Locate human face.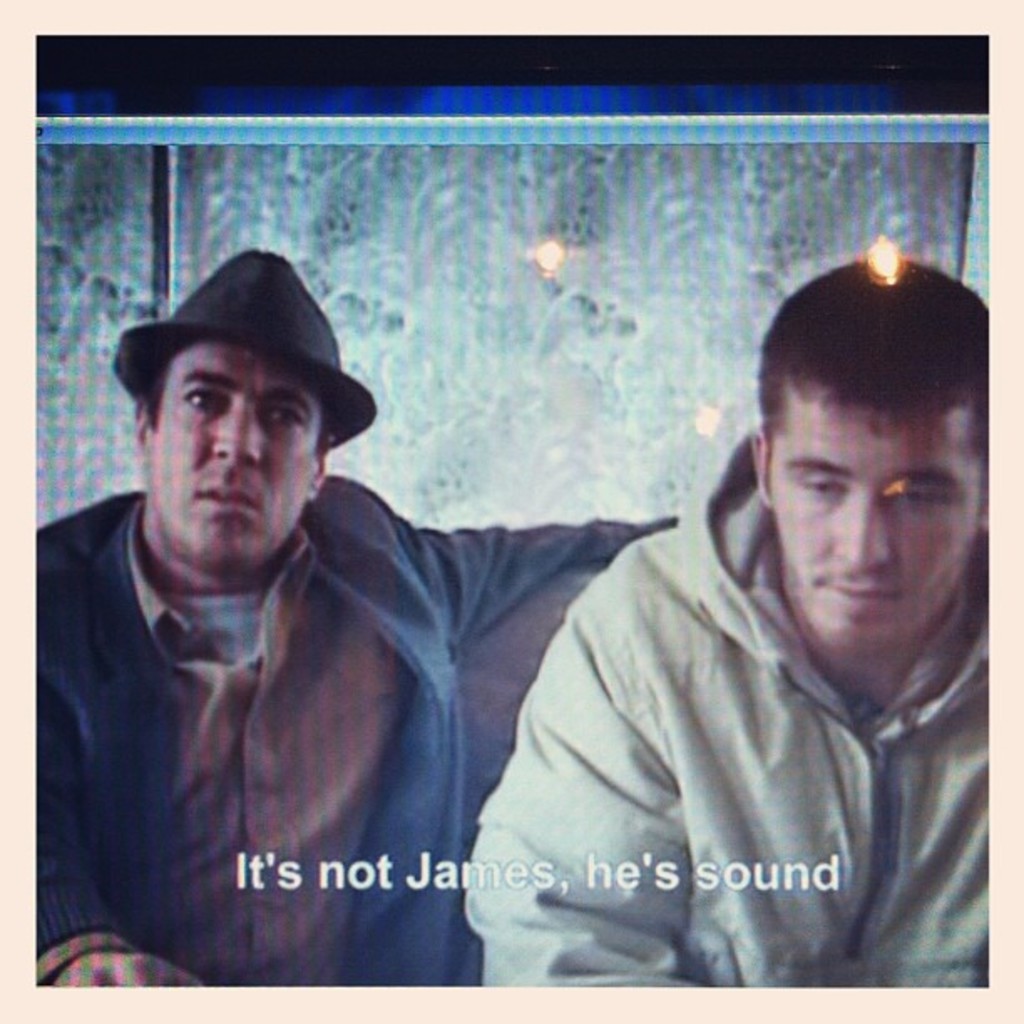
Bounding box: 147,338,325,557.
